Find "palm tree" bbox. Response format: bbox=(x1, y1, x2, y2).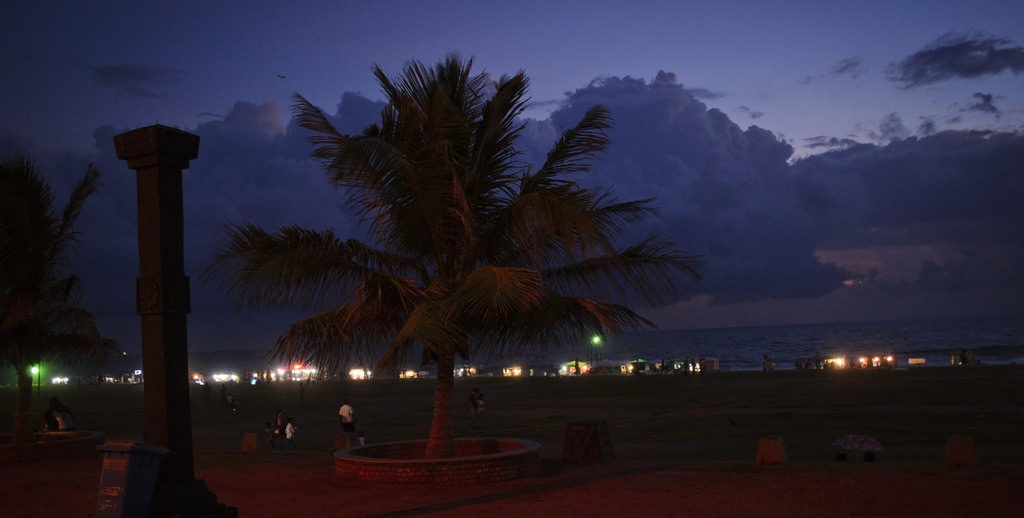
bbox=(172, 70, 659, 460).
